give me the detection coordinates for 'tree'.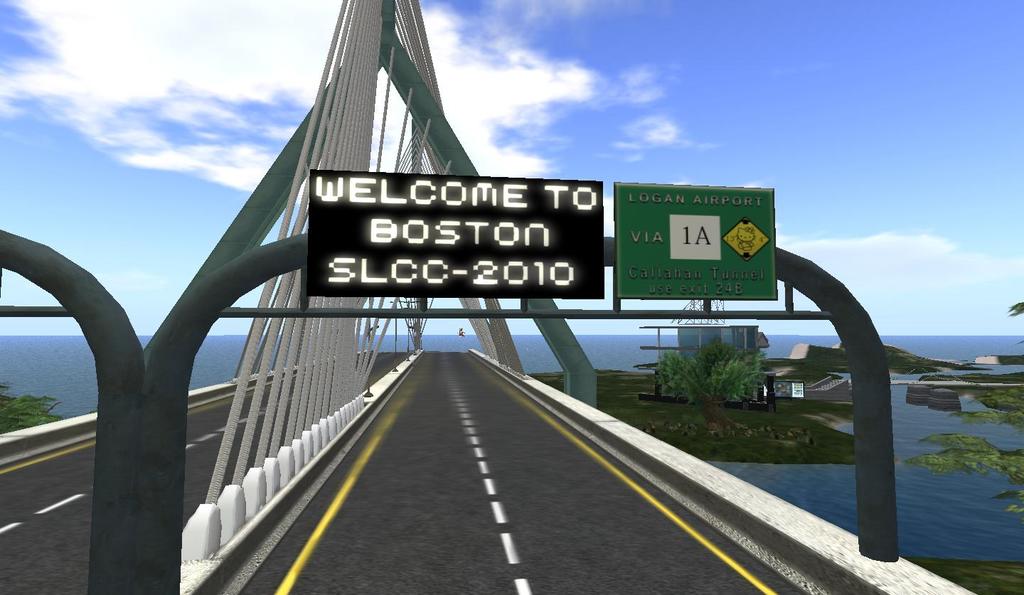
BBox(693, 336, 735, 374).
